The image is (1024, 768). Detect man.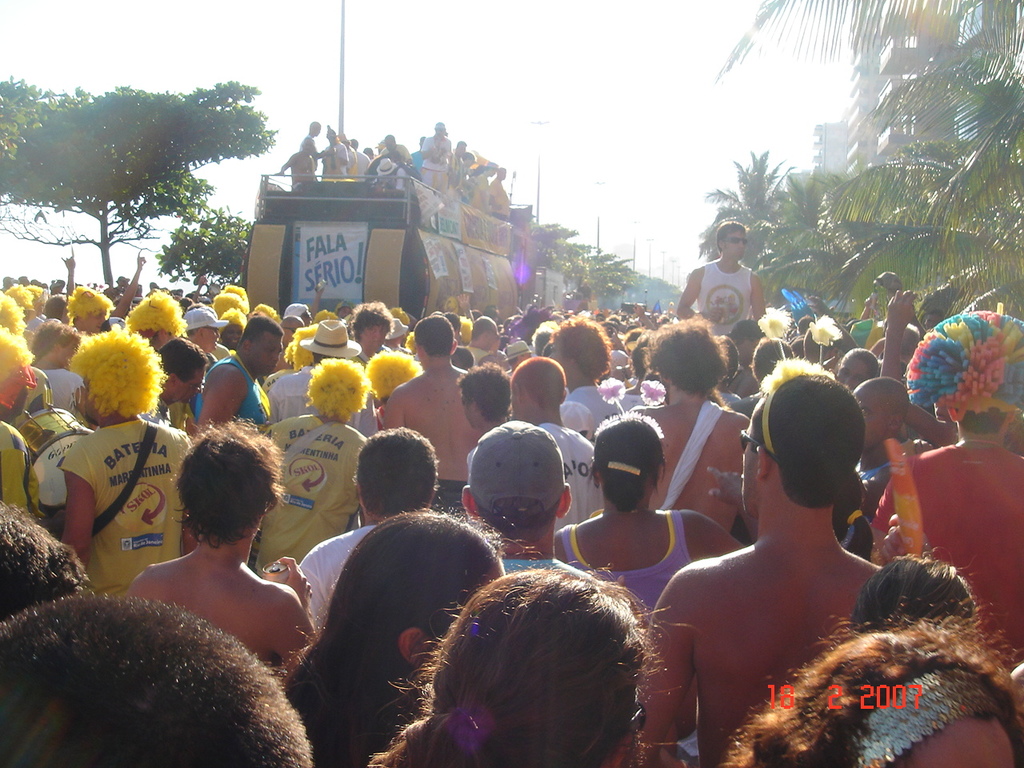
Detection: crop(655, 357, 950, 766).
